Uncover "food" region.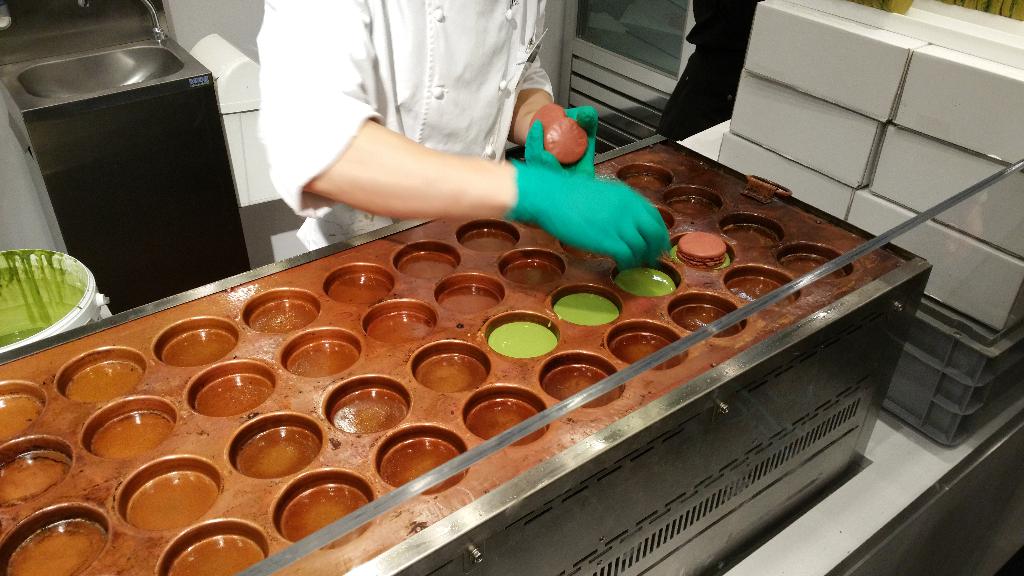
Uncovered: detection(554, 289, 620, 324).
